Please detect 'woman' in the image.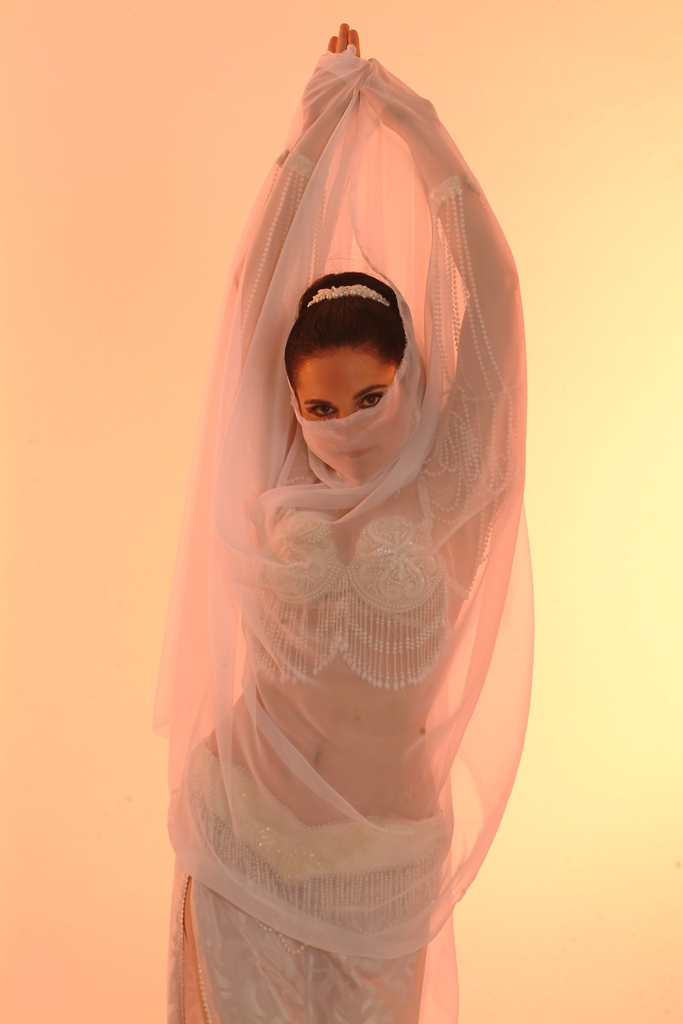
x1=176, y1=22, x2=527, y2=1023.
